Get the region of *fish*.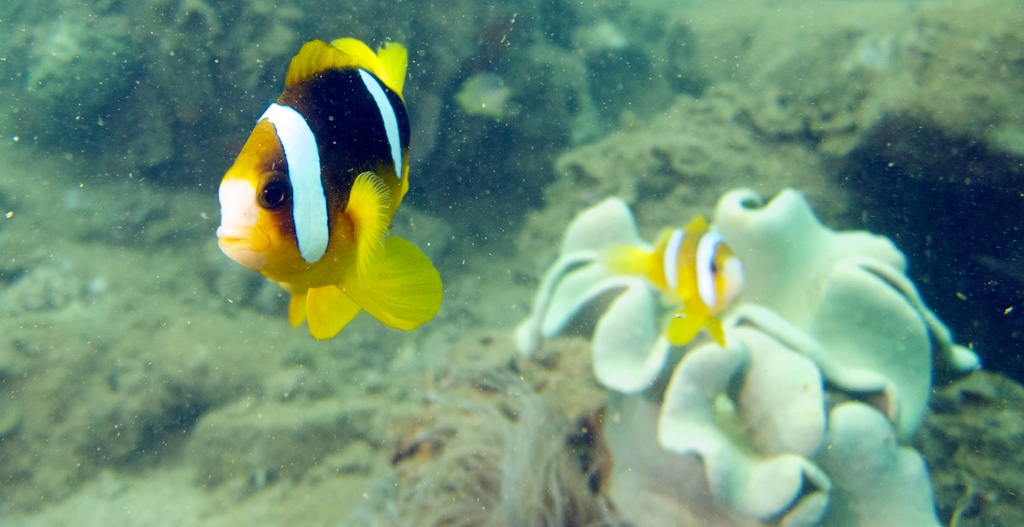
601:220:749:342.
